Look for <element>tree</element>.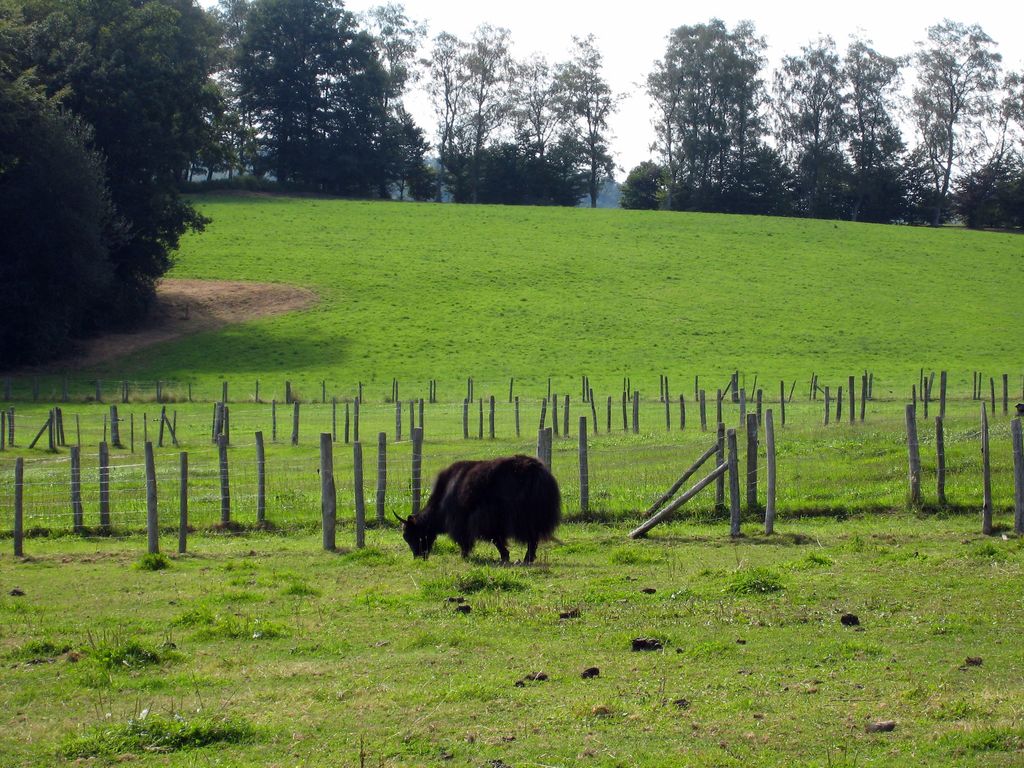
Found: 454, 140, 584, 203.
